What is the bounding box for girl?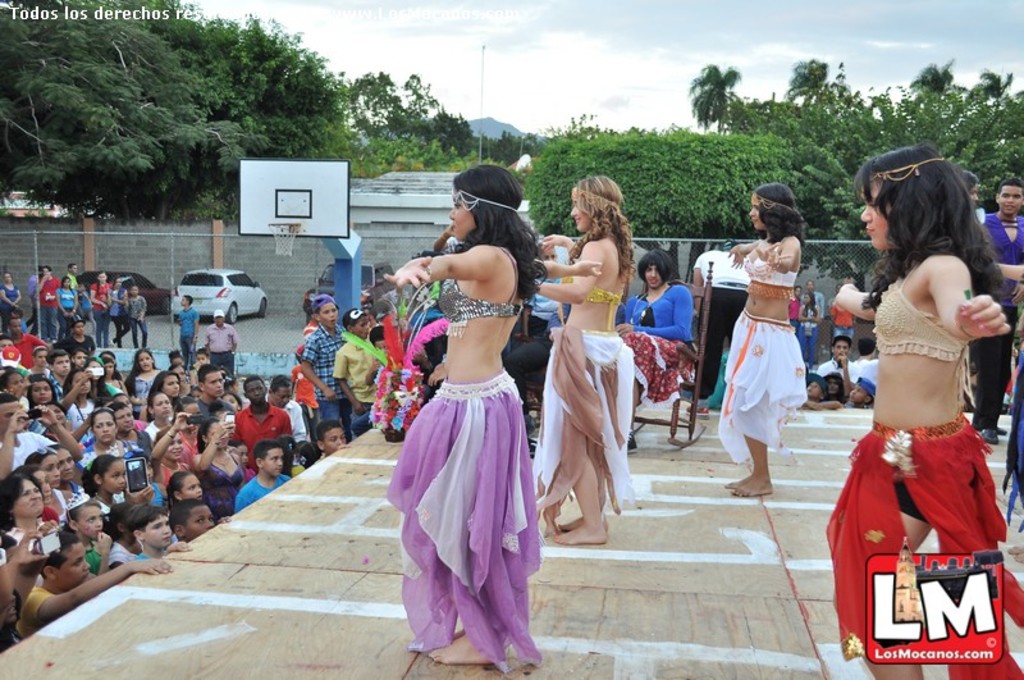
529,173,644,544.
